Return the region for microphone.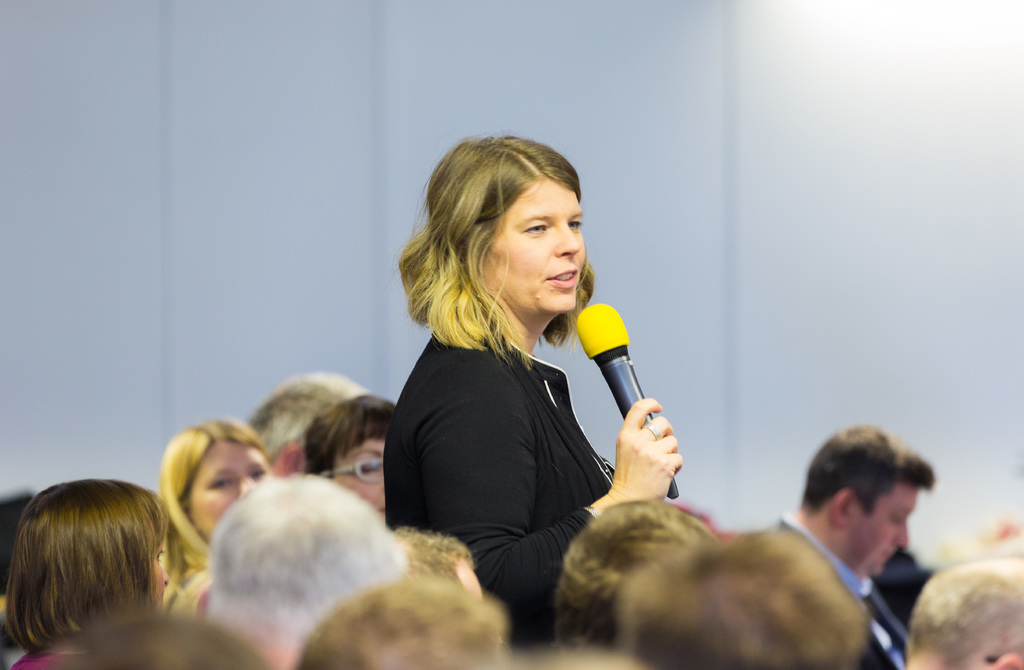
rect(577, 329, 705, 494).
